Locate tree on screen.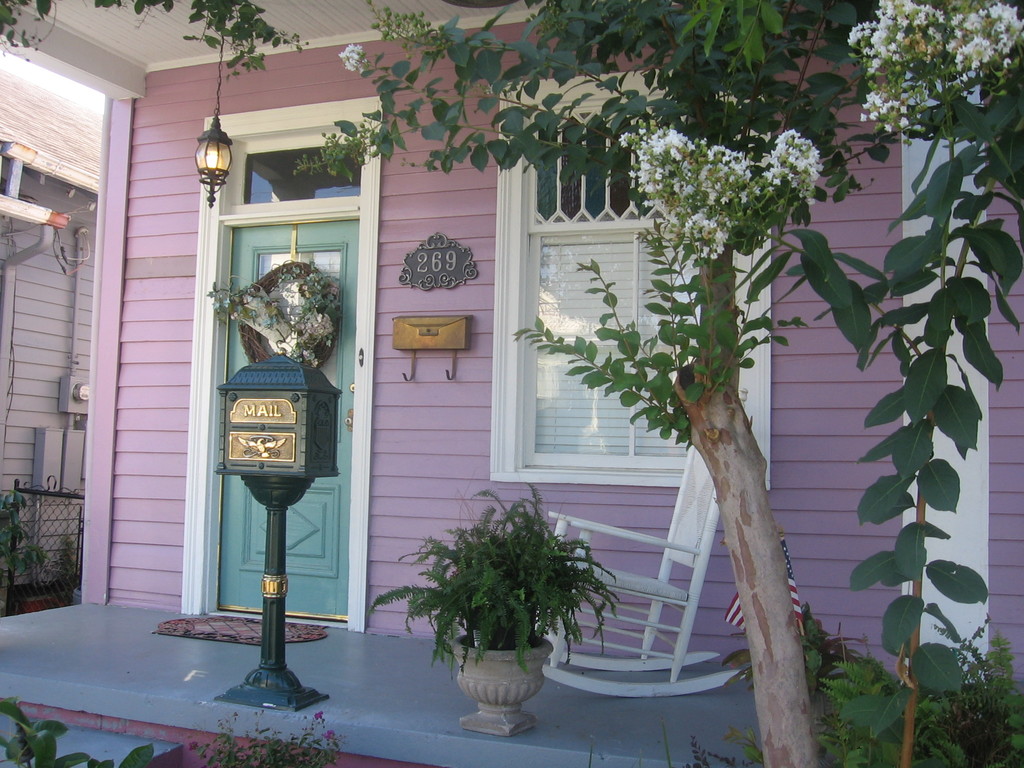
On screen at box=[330, 0, 1023, 767].
